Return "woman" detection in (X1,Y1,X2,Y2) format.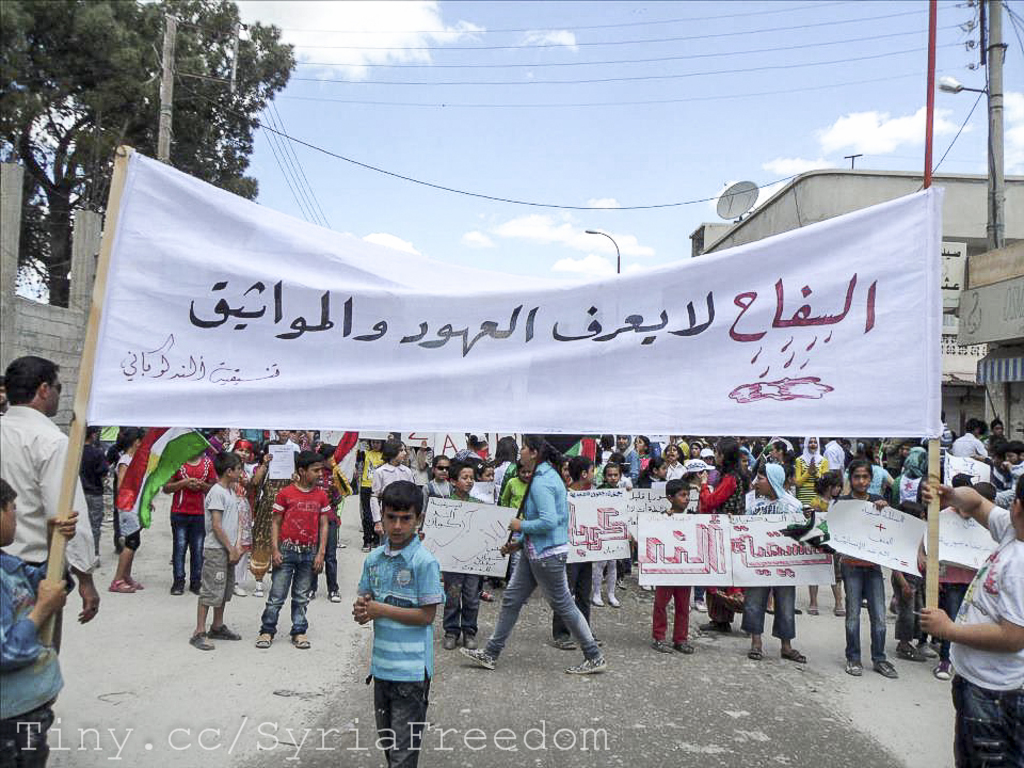
(698,428,747,624).
